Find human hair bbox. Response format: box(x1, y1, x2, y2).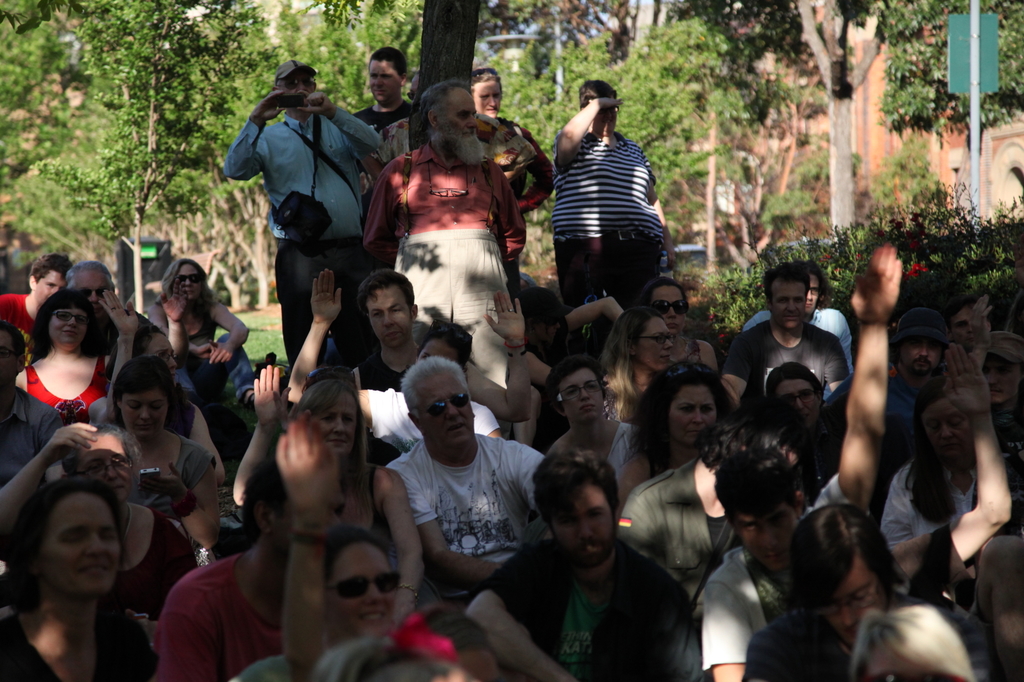
box(899, 376, 954, 522).
